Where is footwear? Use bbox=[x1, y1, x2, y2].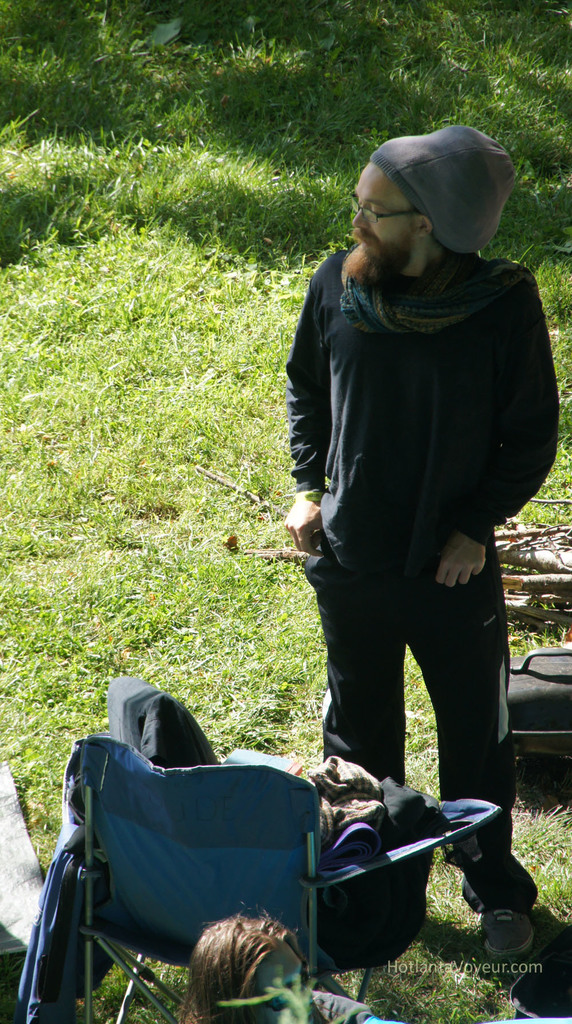
bbox=[449, 841, 571, 1005].
